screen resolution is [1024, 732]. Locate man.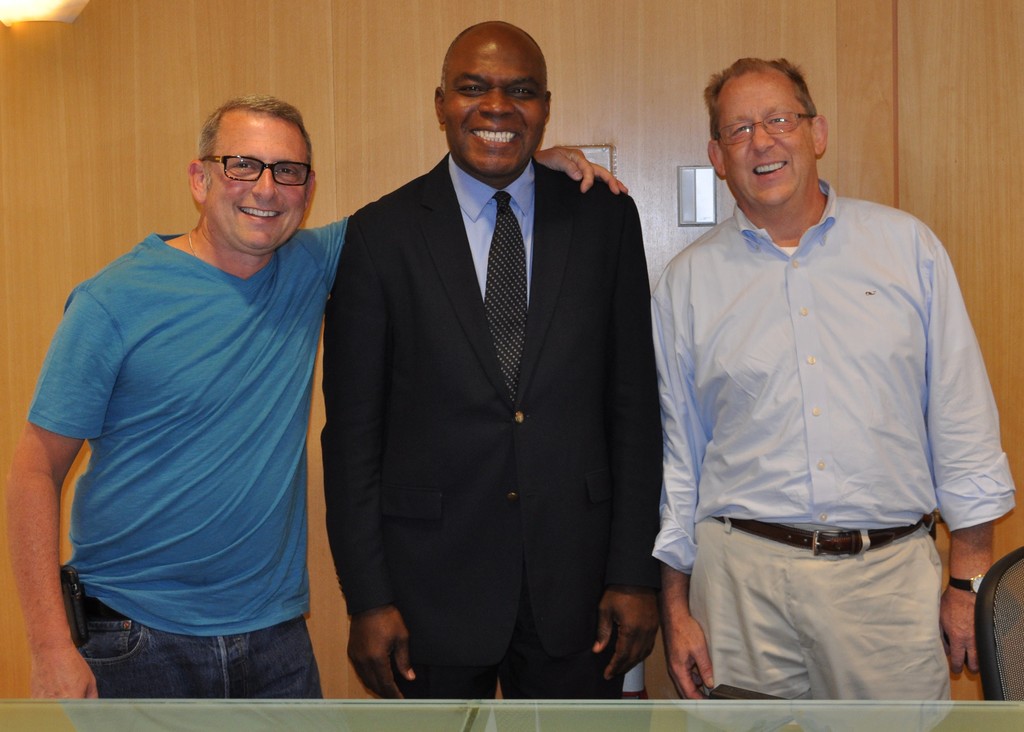
x1=4 y1=101 x2=630 y2=714.
